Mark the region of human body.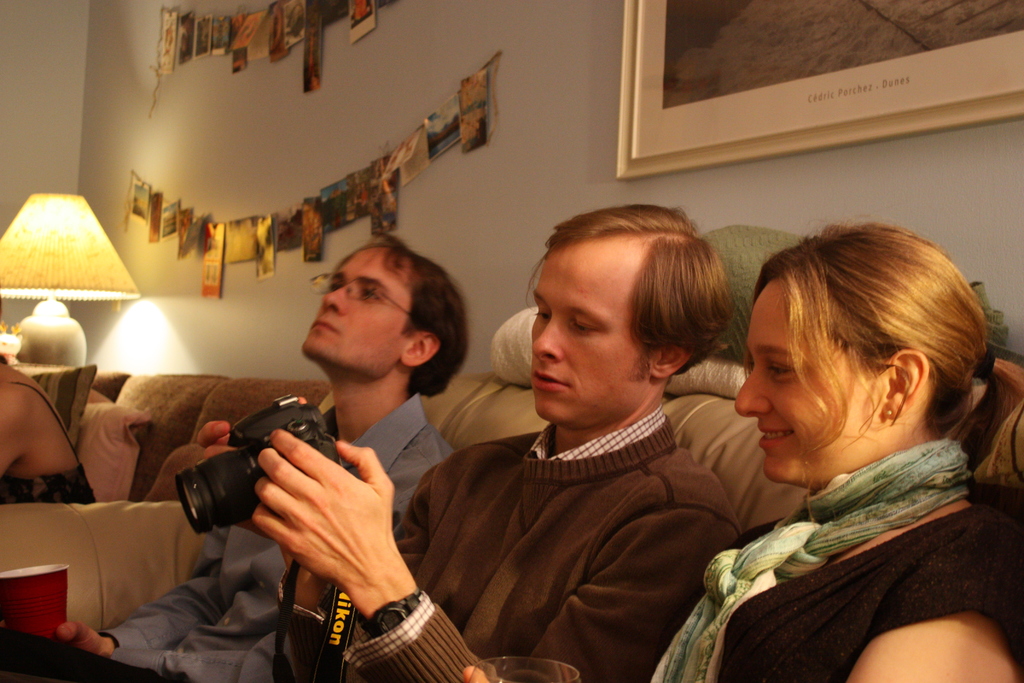
Region: 0, 350, 99, 506.
